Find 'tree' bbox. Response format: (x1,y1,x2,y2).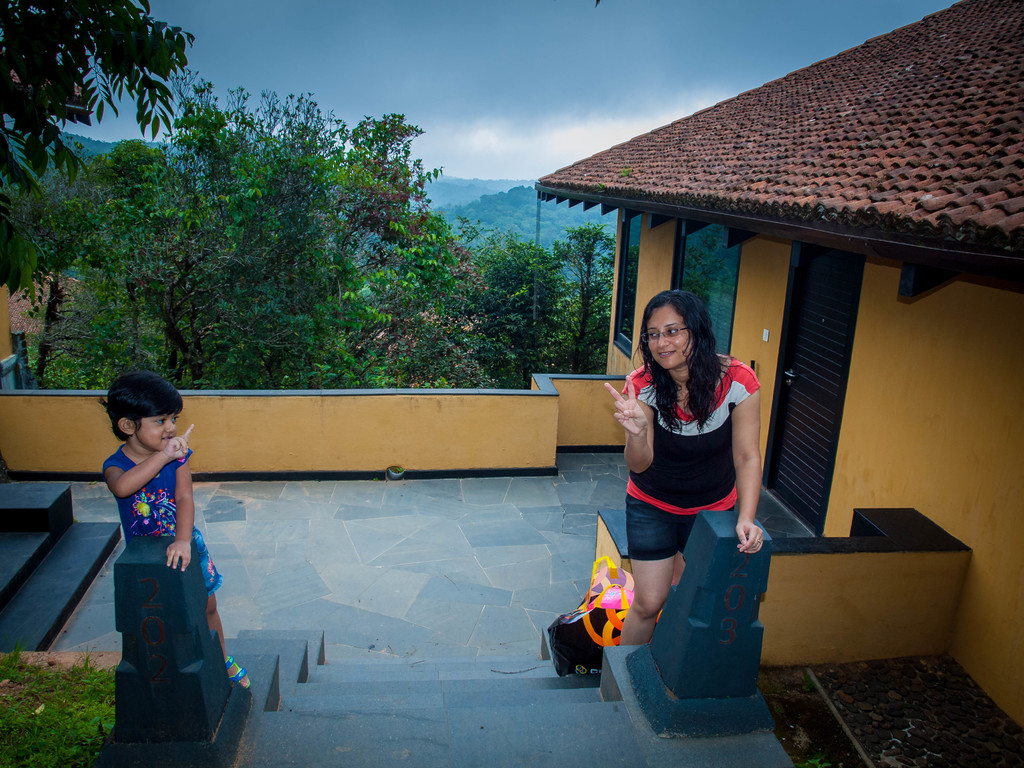
(0,0,200,206).
